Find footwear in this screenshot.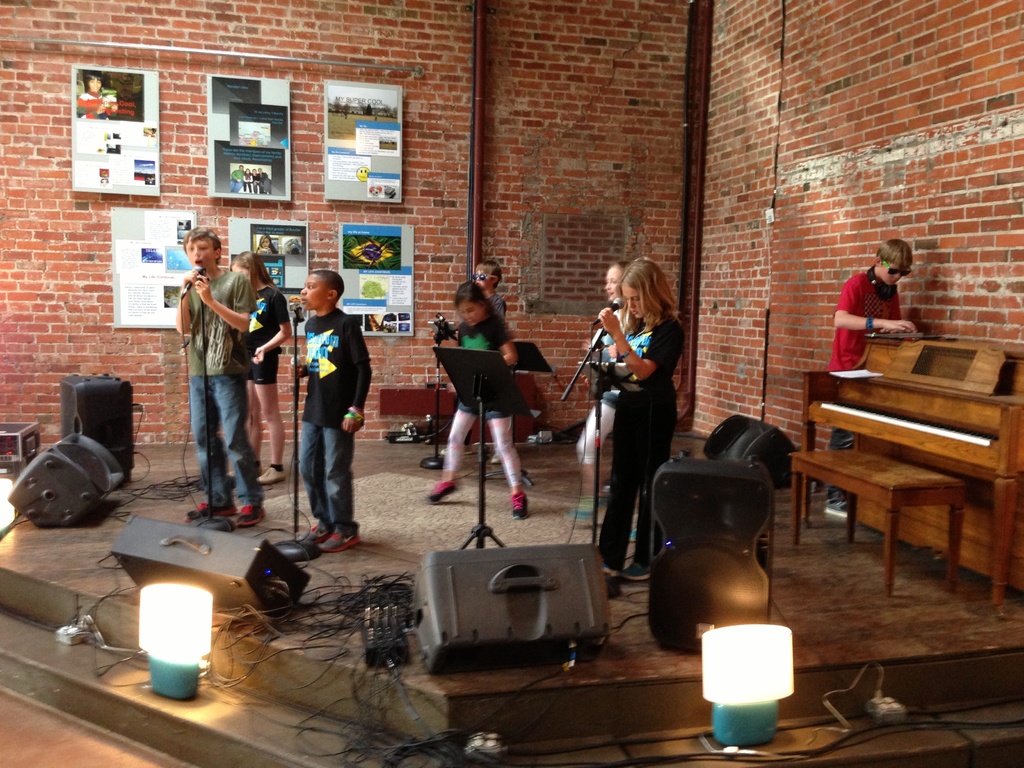
The bounding box for footwear is [x1=425, y1=479, x2=458, y2=503].
